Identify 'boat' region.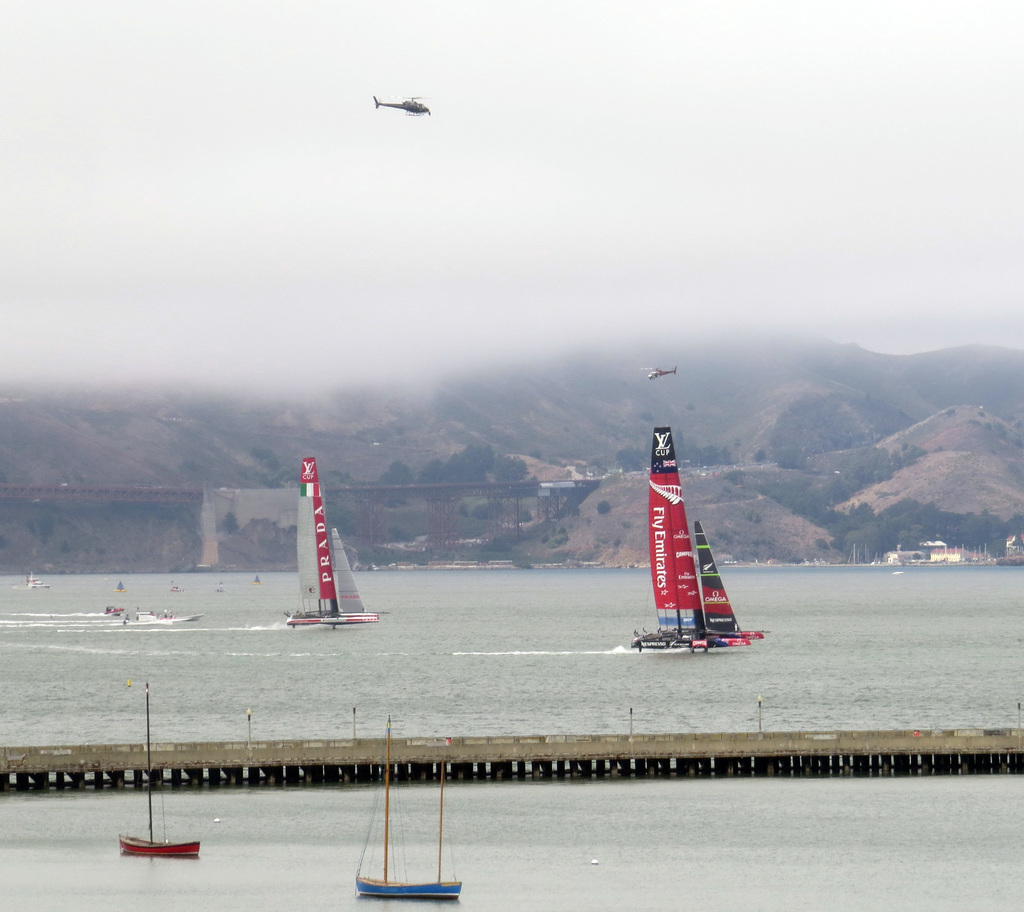
Region: (285, 455, 380, 628).
